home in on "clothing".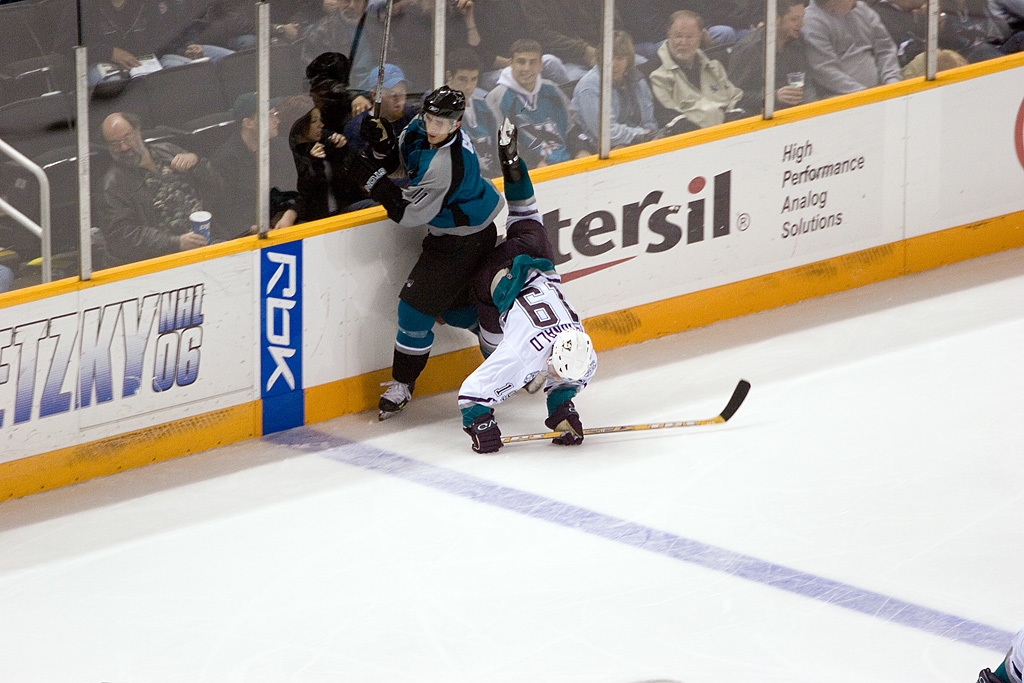
Homed in at rect(359, 104, 512, 411).
